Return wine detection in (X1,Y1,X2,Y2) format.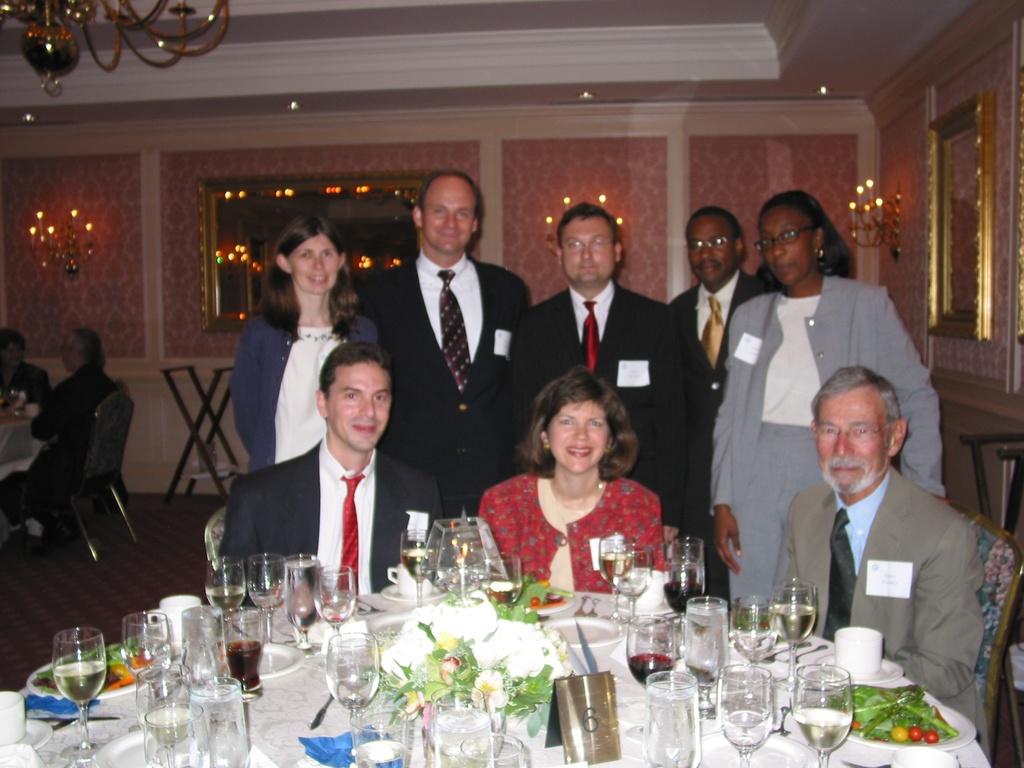
(206,586,247,611).
